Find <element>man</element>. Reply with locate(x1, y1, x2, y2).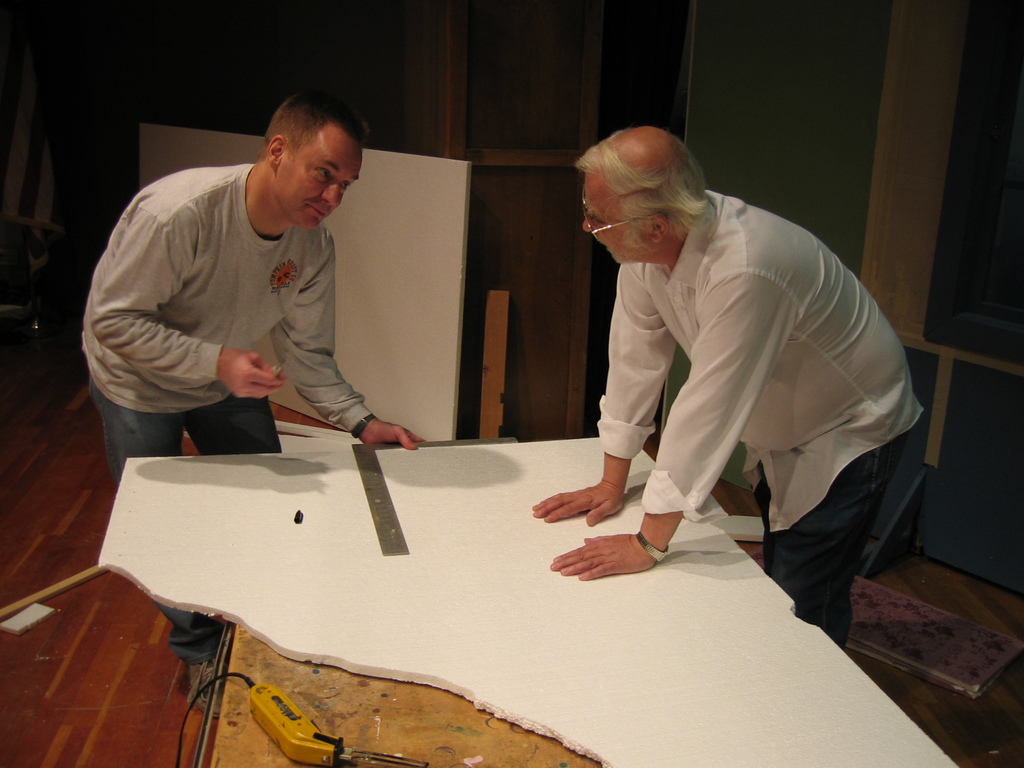
locate(526, 124, 931, 650).
